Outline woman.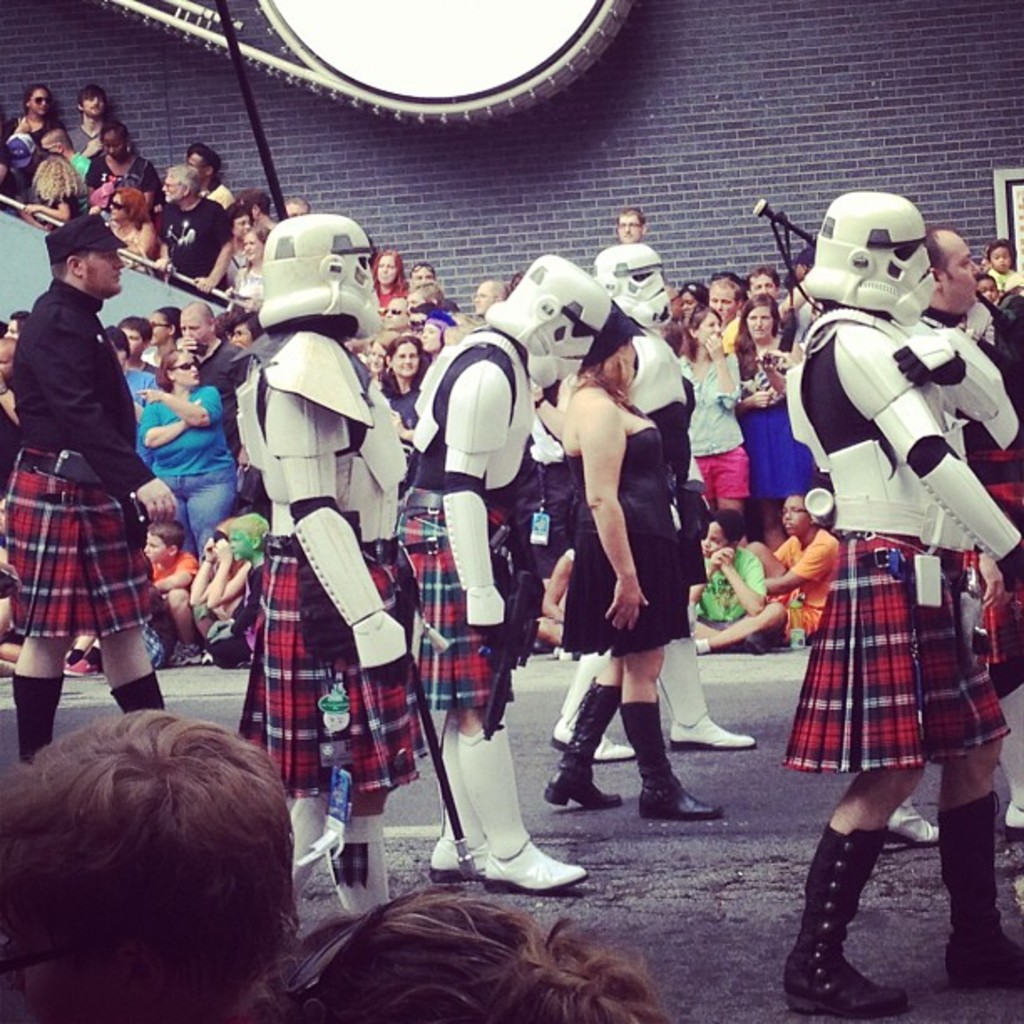
Outline: region(370, 244, 413, 315).
